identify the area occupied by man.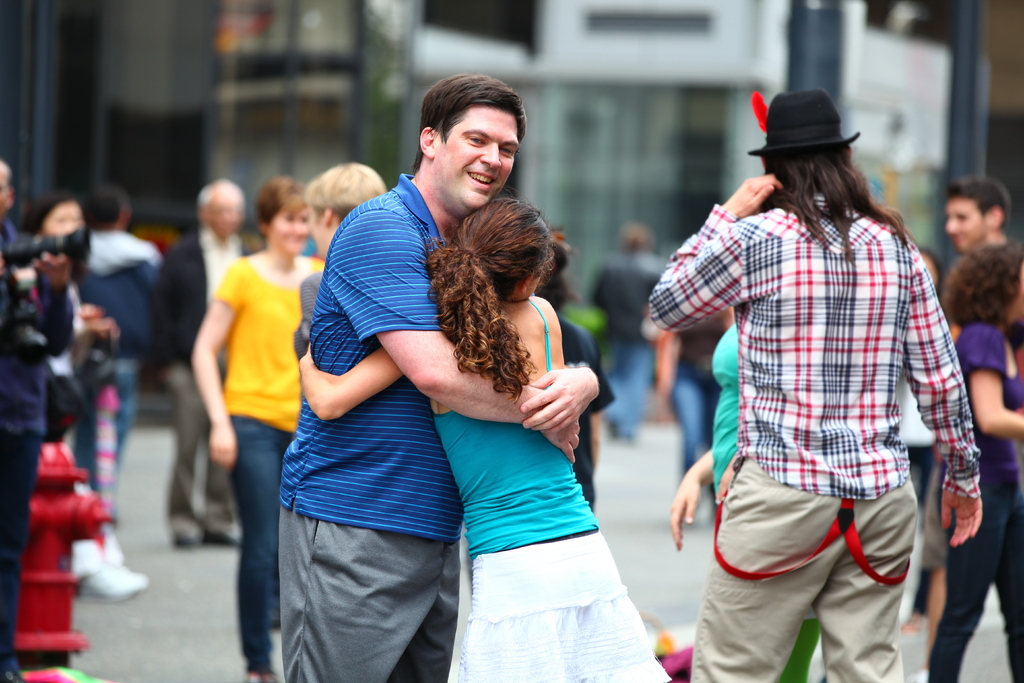
Area: (646,86,980,682).
